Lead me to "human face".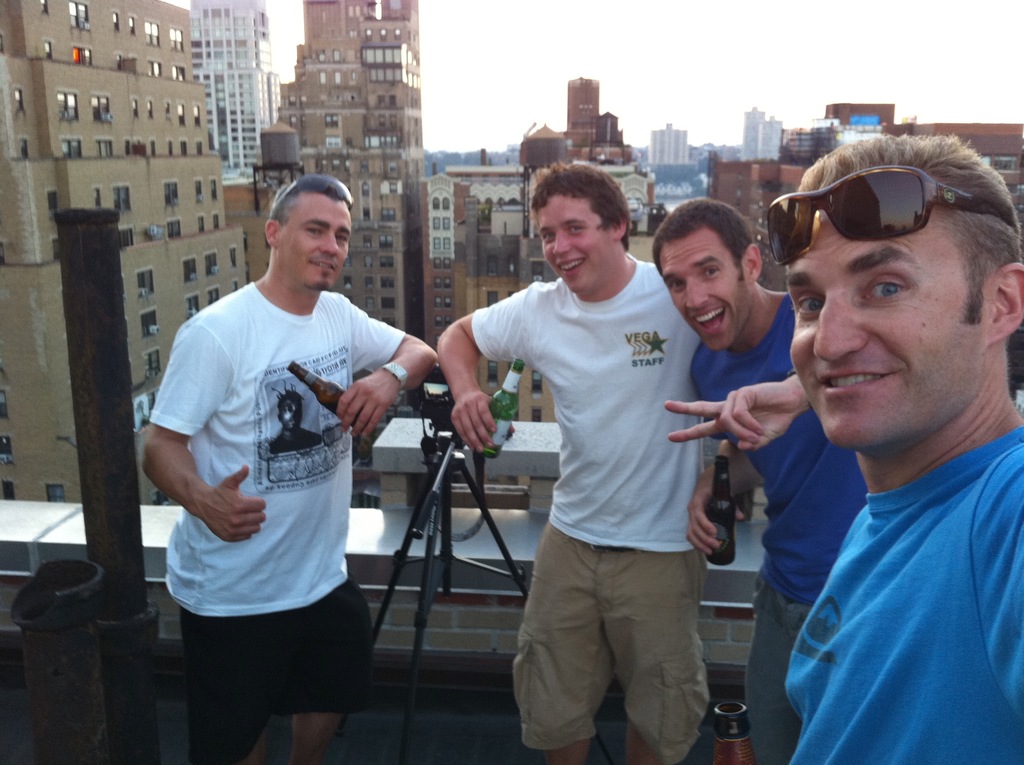
Lead to box(660, 236, 754, 374).
